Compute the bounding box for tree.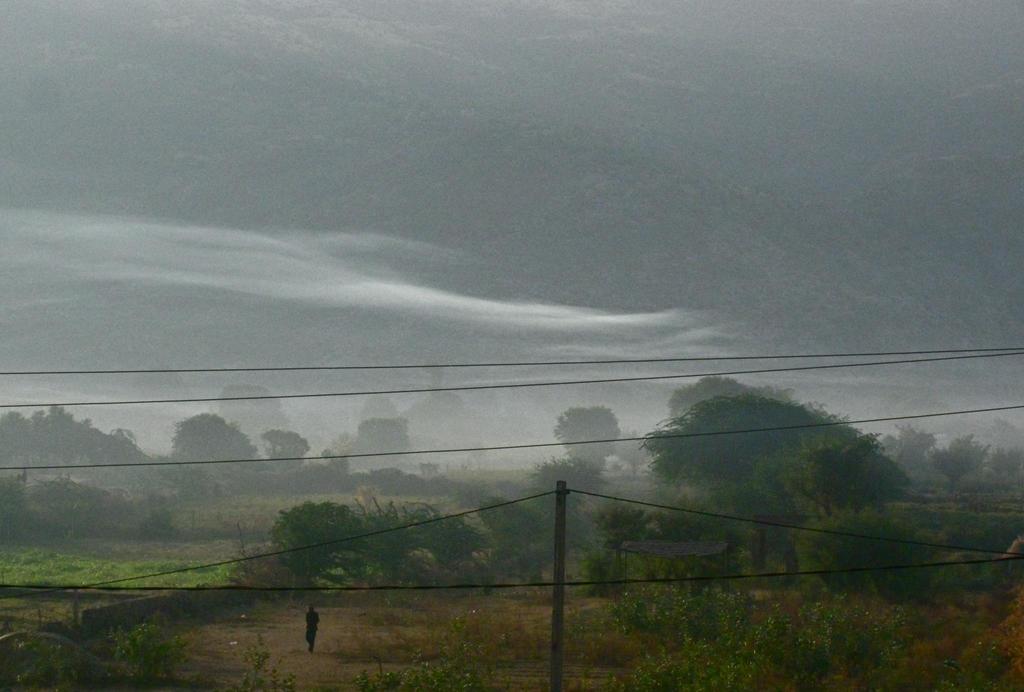
detection(0, 467, 27, 532).
